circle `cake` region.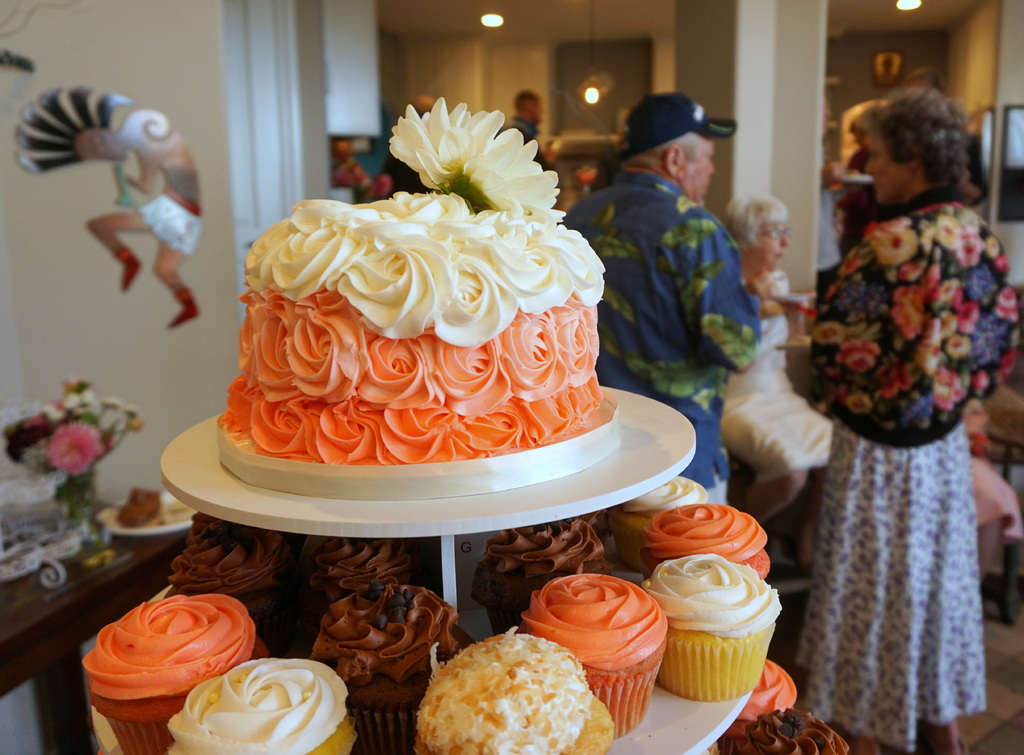
Region: [589, 472, 700, 564].
